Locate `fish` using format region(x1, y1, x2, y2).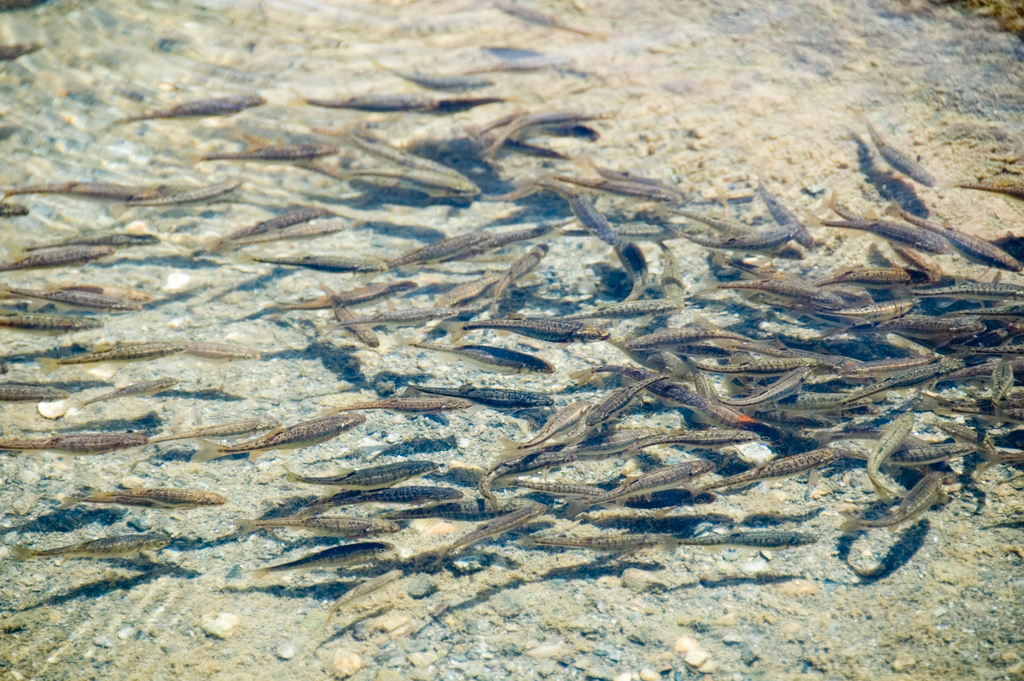
region(330, 398, 473, 413).
